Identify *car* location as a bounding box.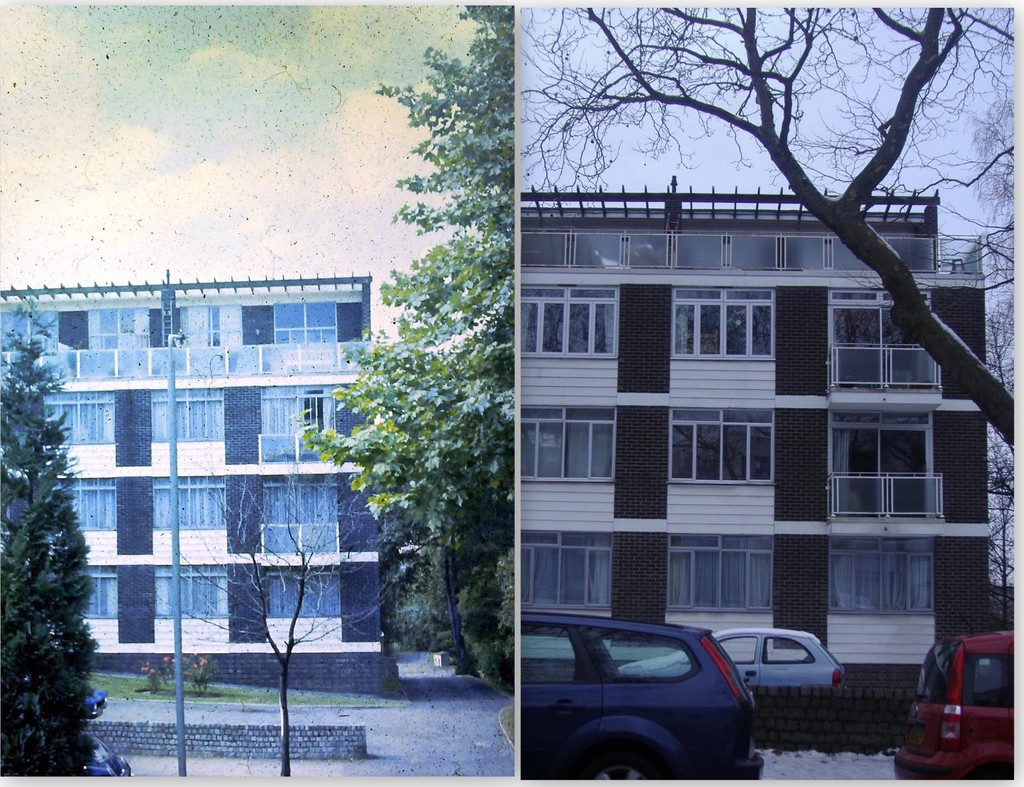
520, 615, 765, 781.
